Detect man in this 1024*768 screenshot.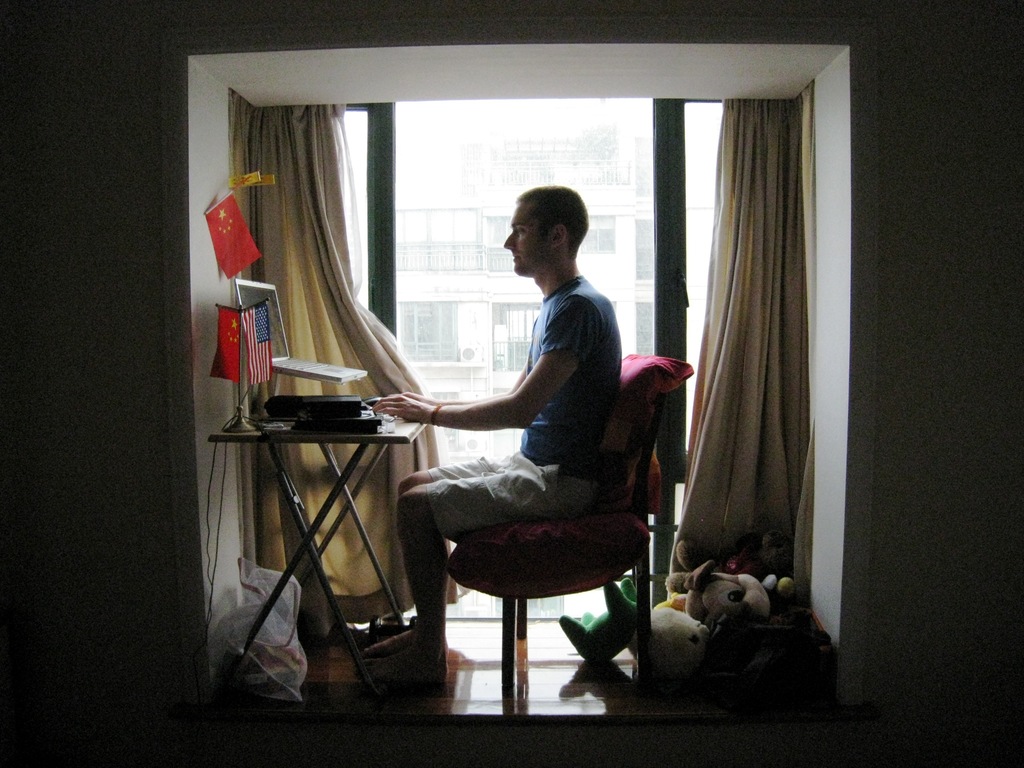
Detection: x1=390, y1=201, x2=680, y2=657.
